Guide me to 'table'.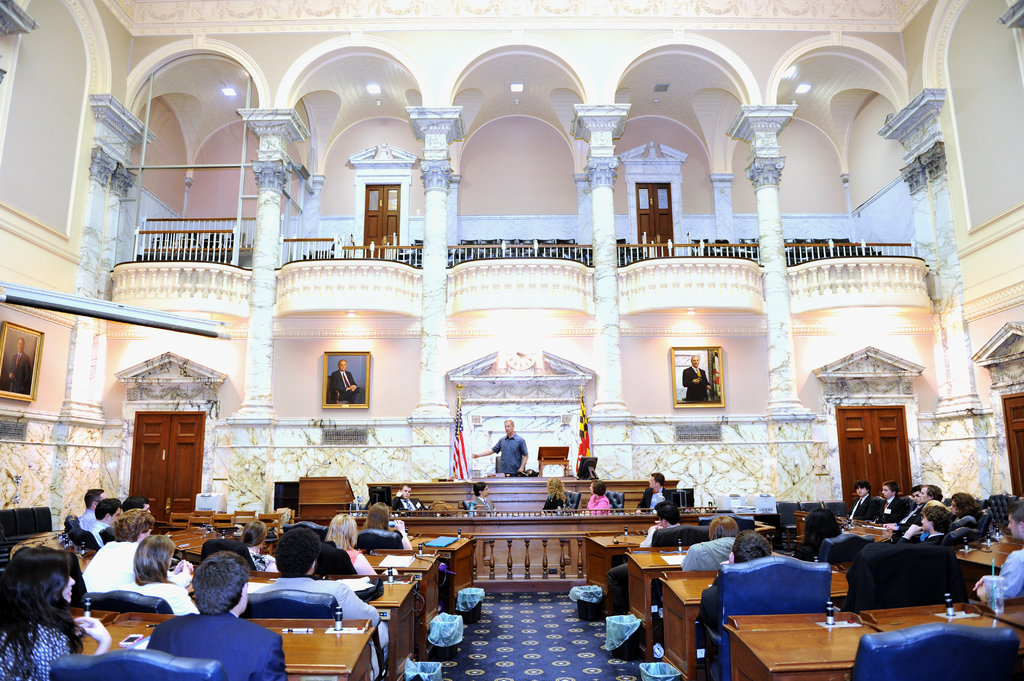
Guidance: <bbox>626, 543, 696, 634</bbox>.
